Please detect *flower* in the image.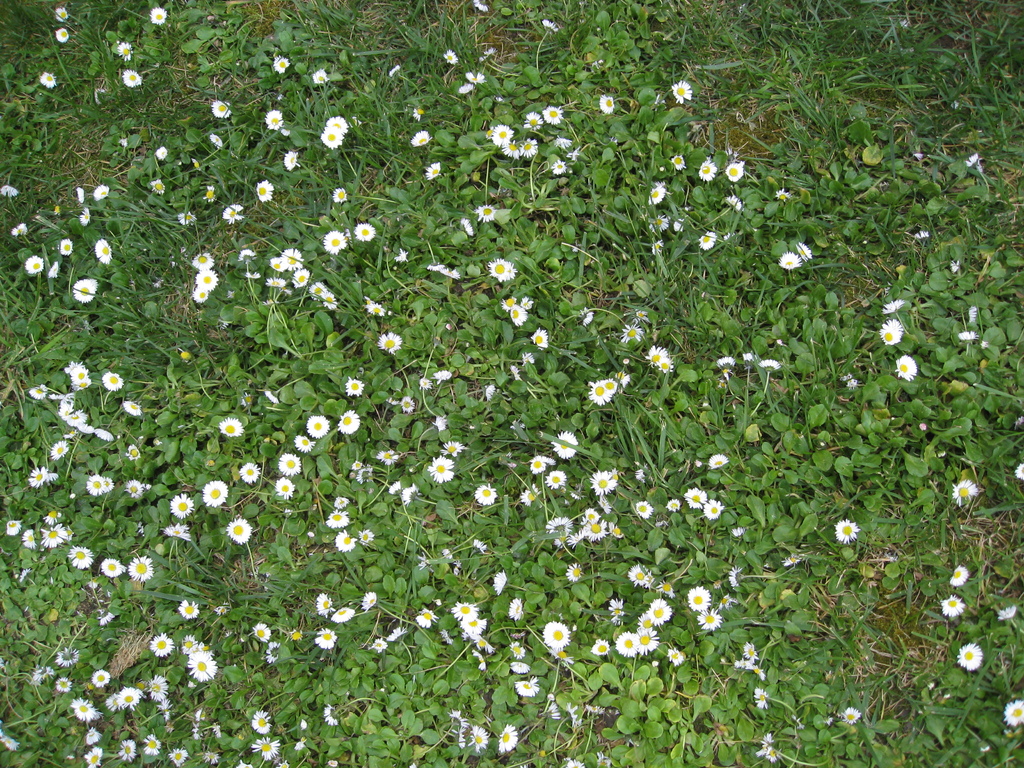
42:511:60:524.
